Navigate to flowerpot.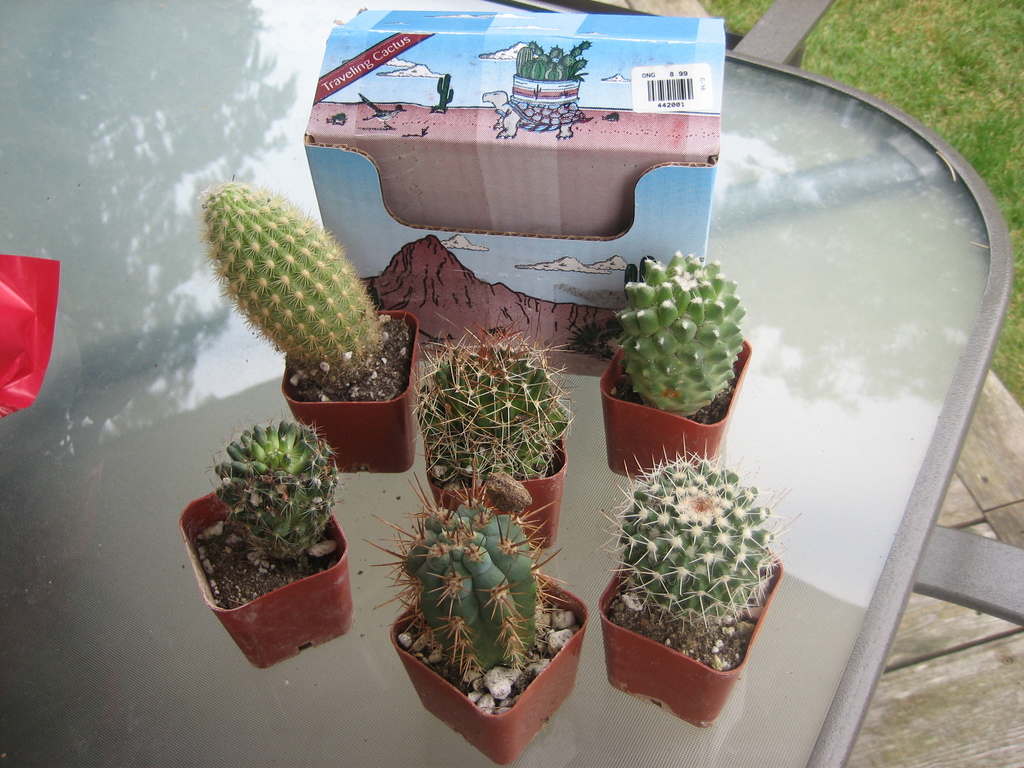
Navigation target: box=[596, 541, 783, 725].
